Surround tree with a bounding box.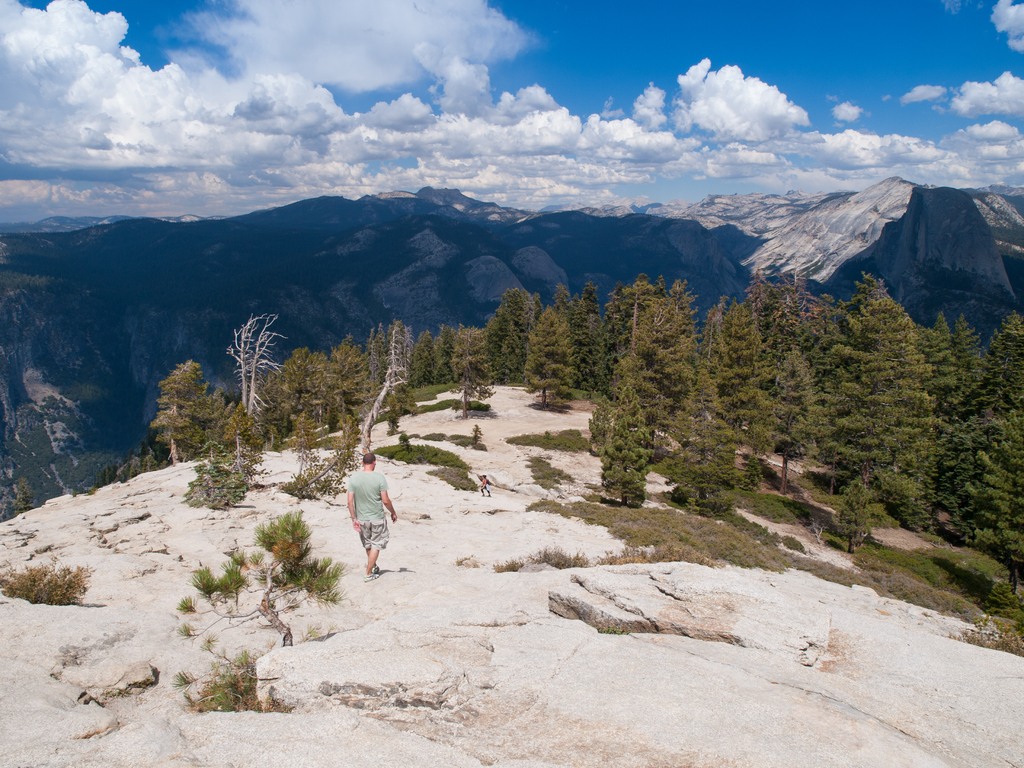
bbox=[15, 478, 33, 516].
